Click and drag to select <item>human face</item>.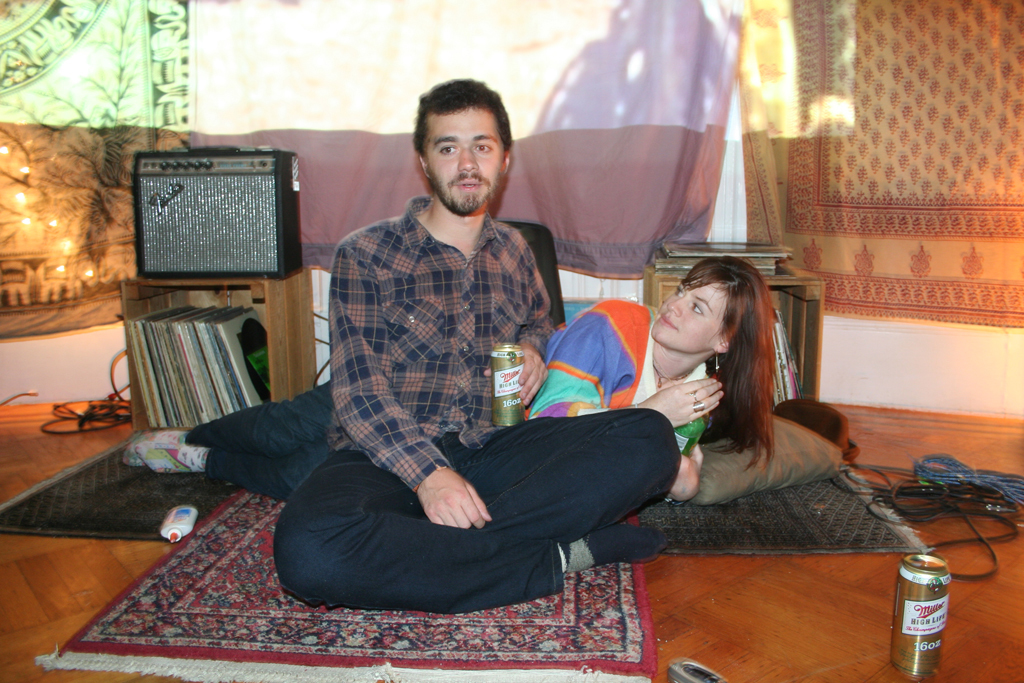
Selection: bbox=[648, 277, 727, 353].
